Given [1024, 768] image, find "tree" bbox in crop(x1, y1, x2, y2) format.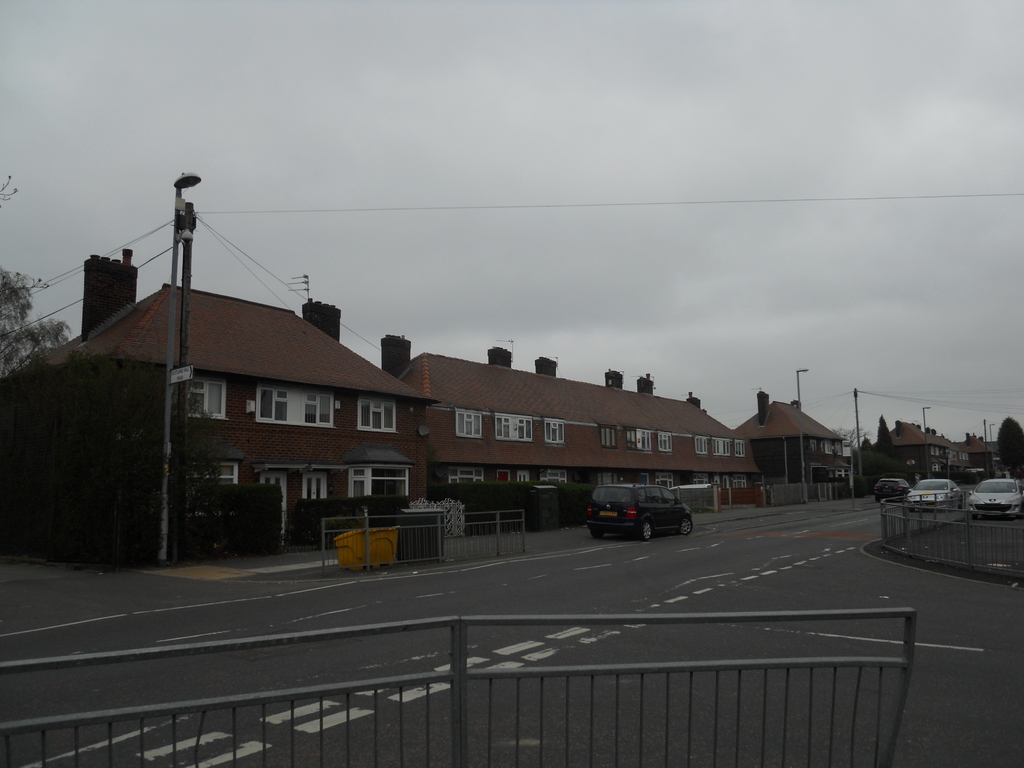
crop(0, 173, 77, 383).
